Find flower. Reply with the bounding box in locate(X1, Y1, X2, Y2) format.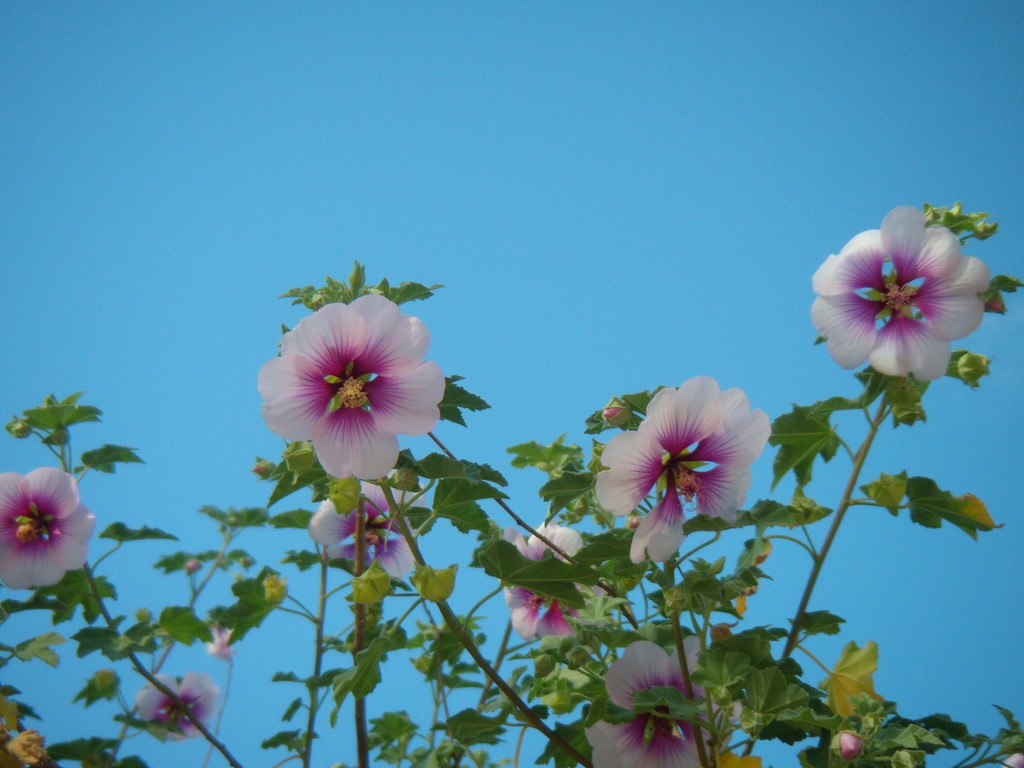
locate(981, 294, 1005, 311).
